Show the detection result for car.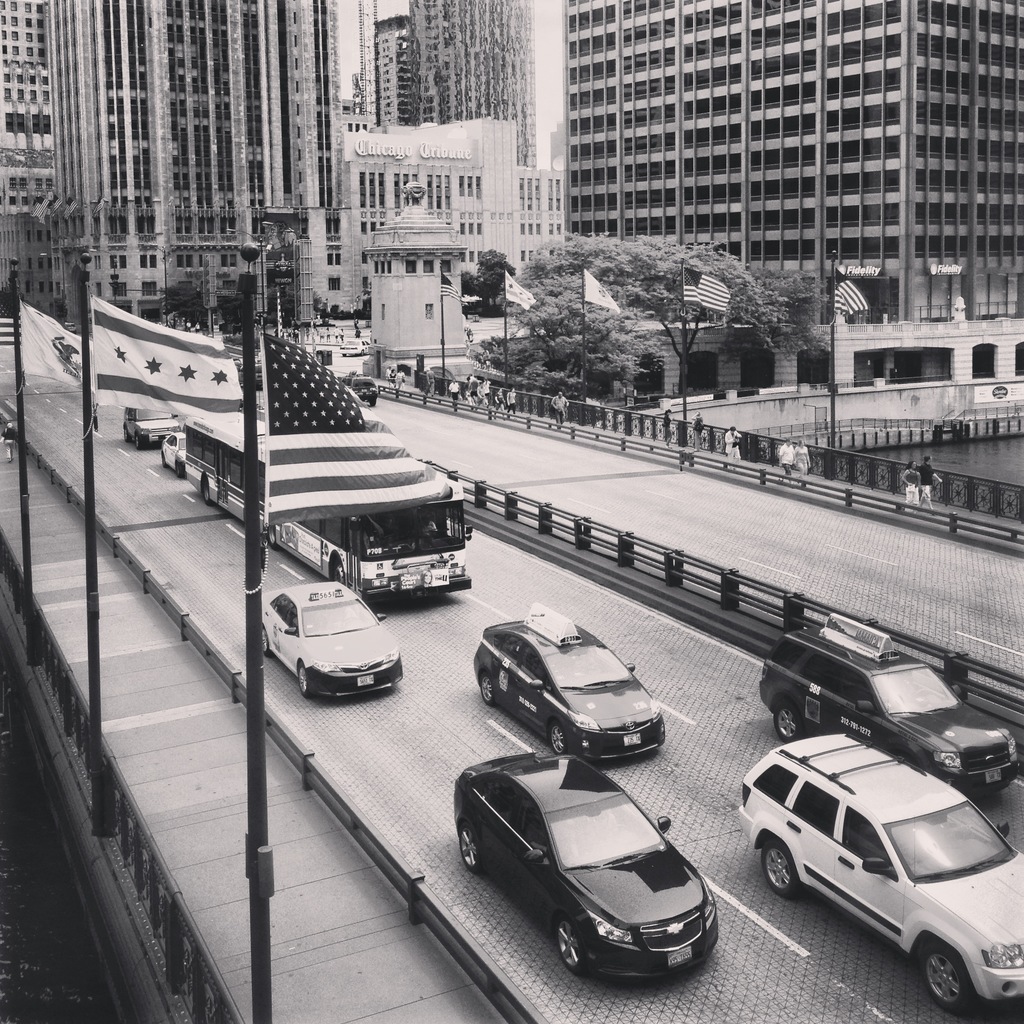
box(159, 431, 187, 478).
